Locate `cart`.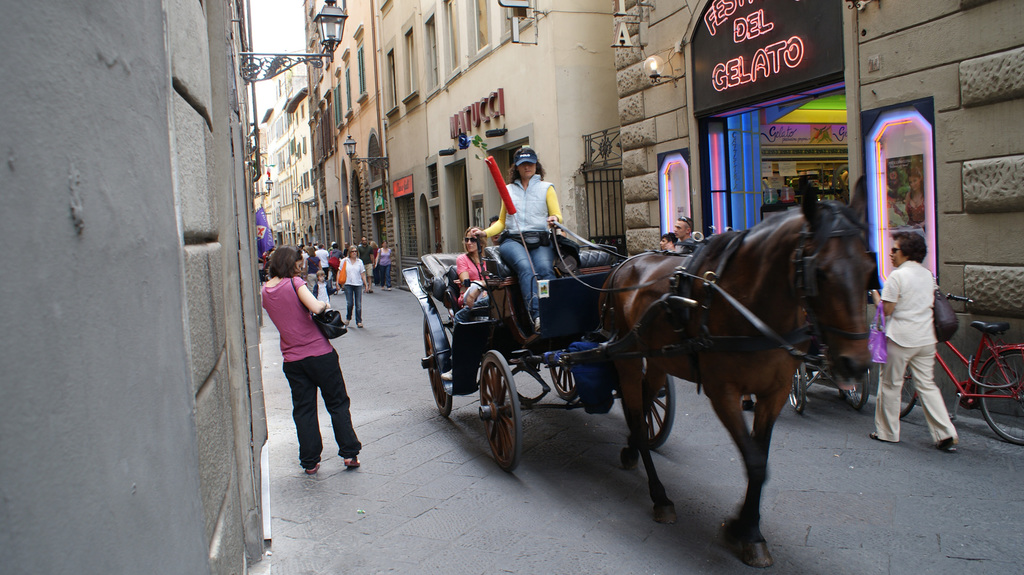
Bounding box: (403, 232, 767, 473).
